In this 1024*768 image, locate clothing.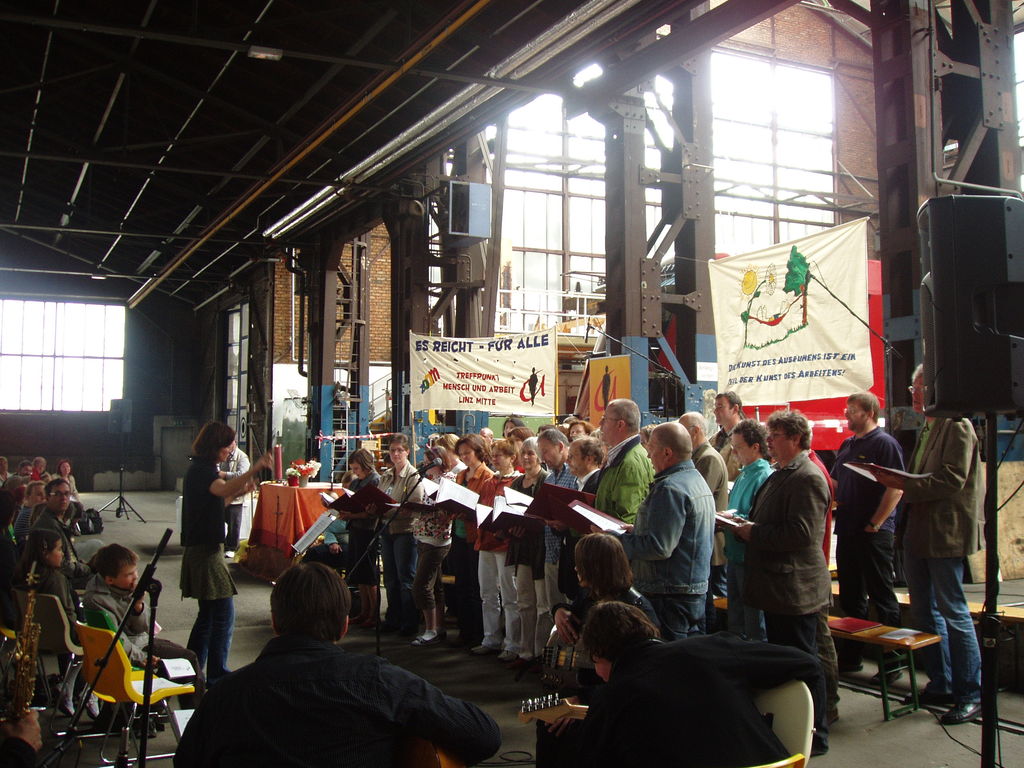
Bounding box: [left=83, top=563, right=205, bottom=683].
